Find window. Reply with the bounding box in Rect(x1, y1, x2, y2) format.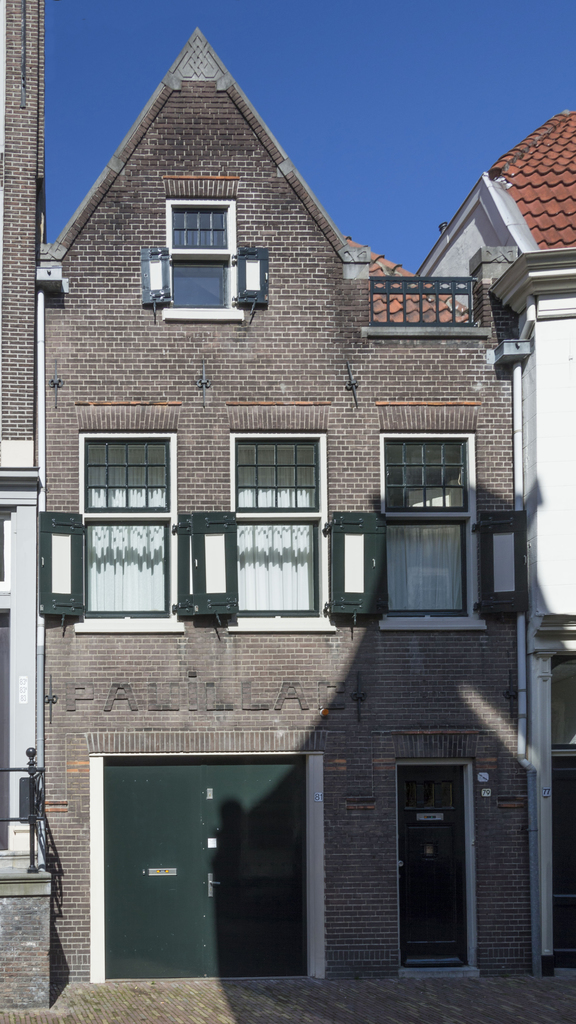
Rect(237, 516, 340, 632).
